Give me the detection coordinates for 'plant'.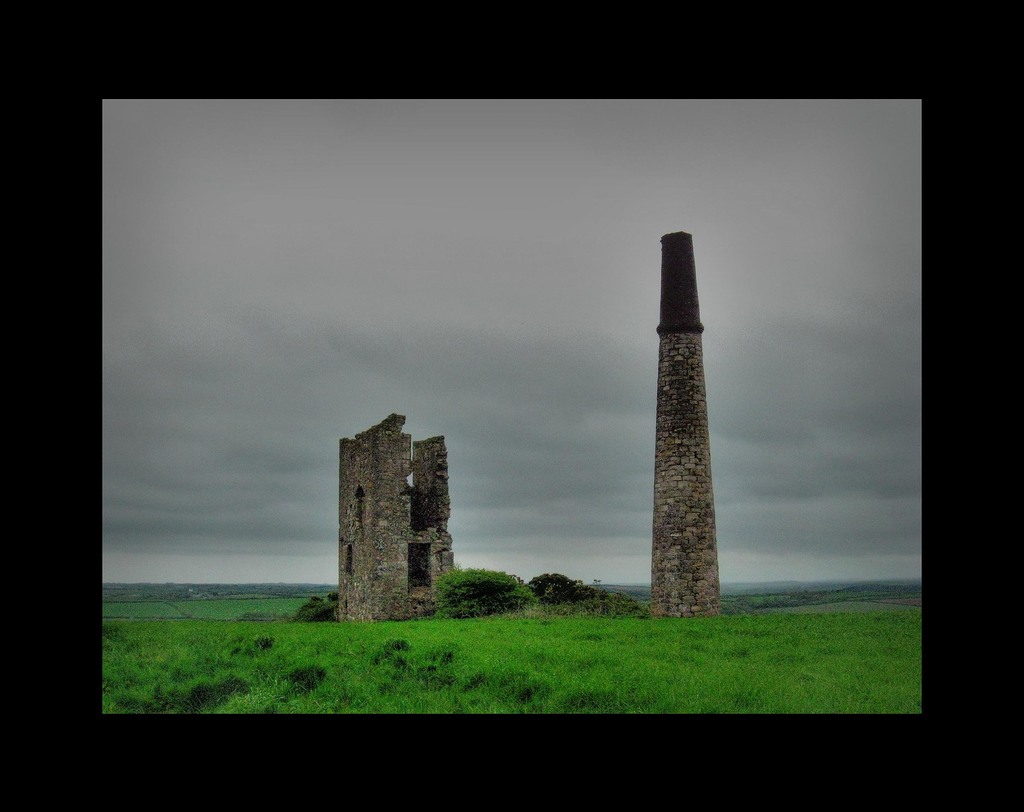
<region>528, 571, 582, 608</region>.
